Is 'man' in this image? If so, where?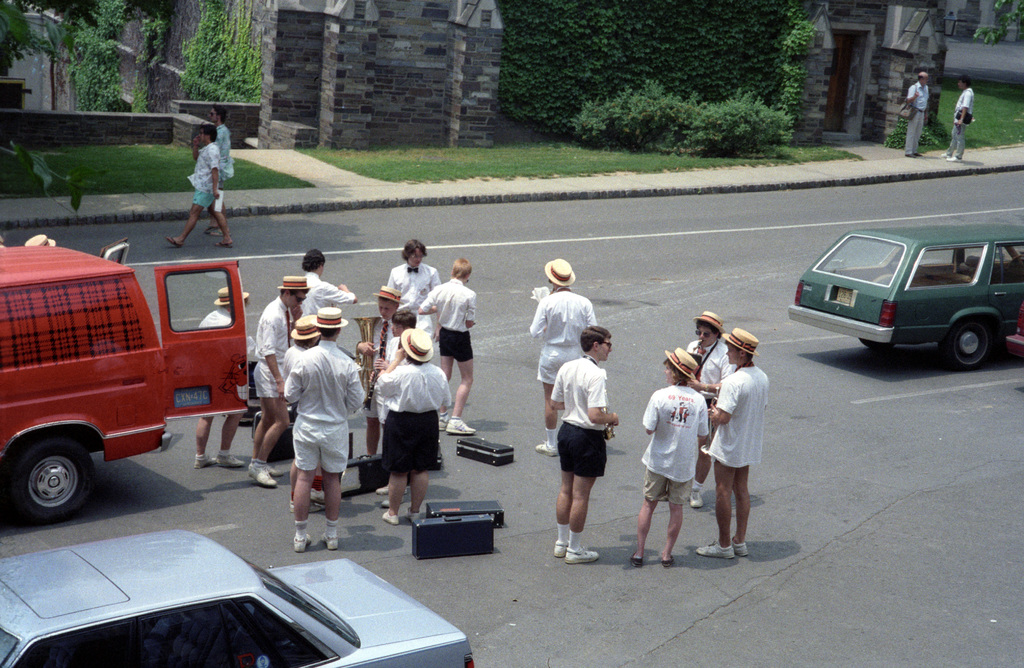
Yes, at <region>550, 324, 620, 564</region>.
